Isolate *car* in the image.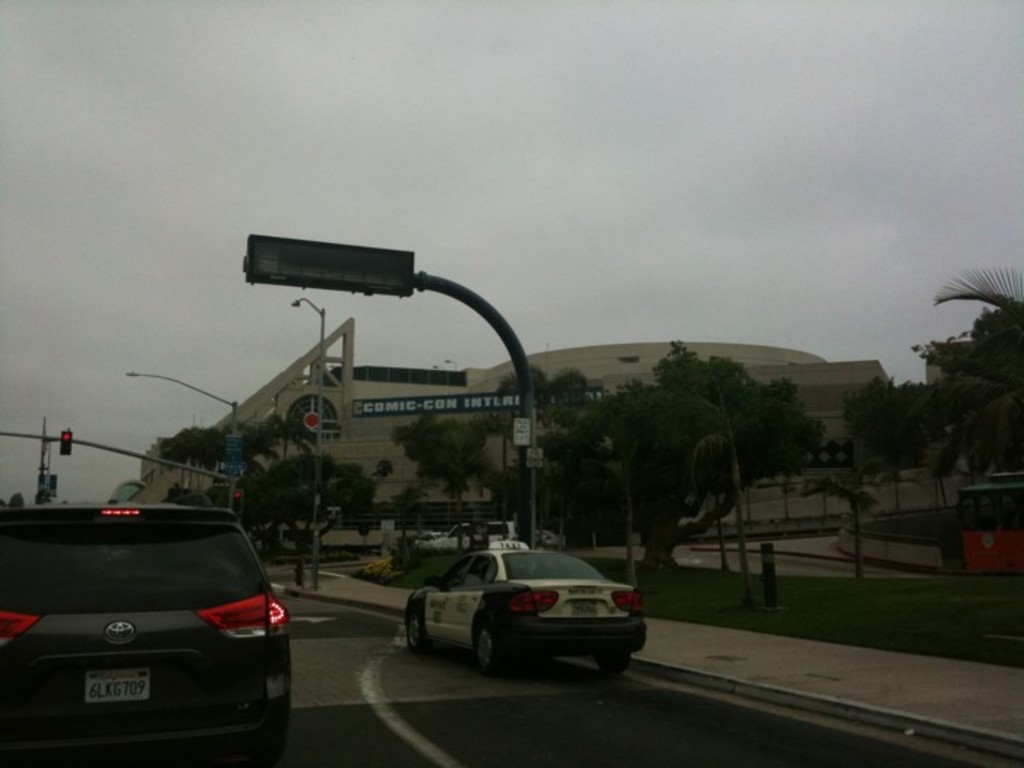
Isolated region: (414, 522, 519, 550).
